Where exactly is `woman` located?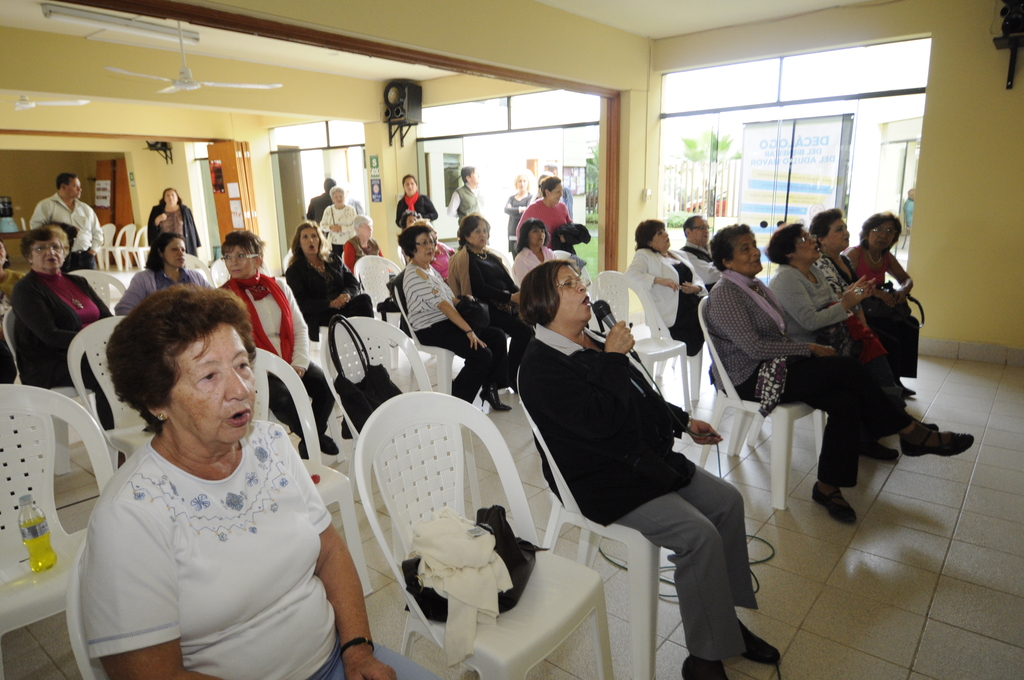
Its bounding box is crop(143, 188, 205, 261).
